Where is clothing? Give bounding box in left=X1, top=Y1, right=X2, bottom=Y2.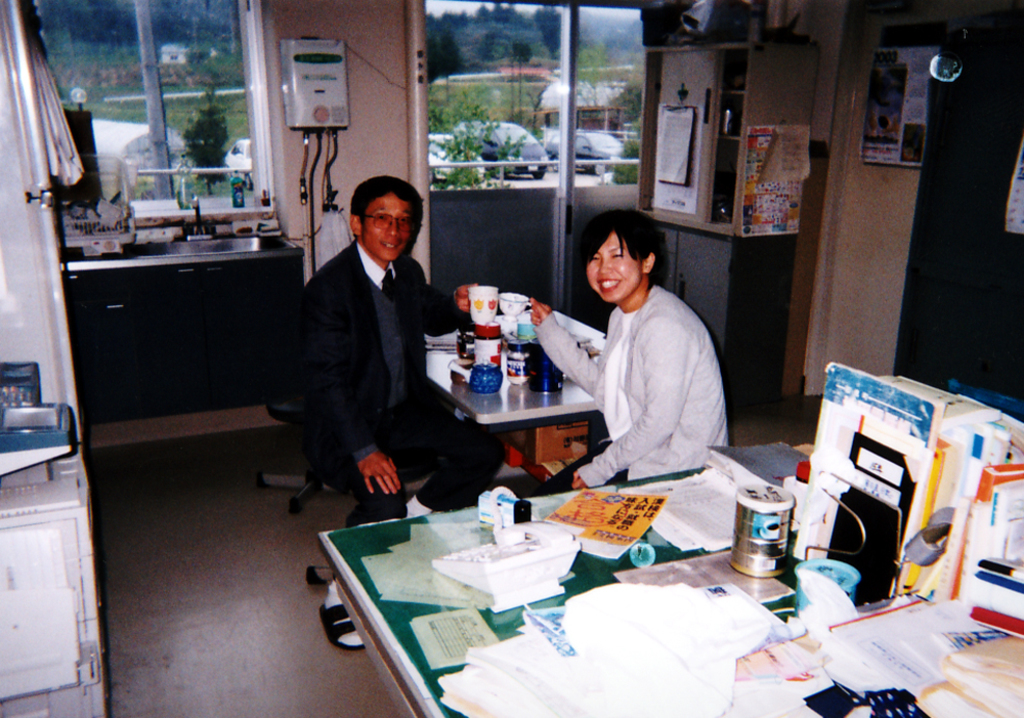
left=296, top=242, right=504, bottom=531.
